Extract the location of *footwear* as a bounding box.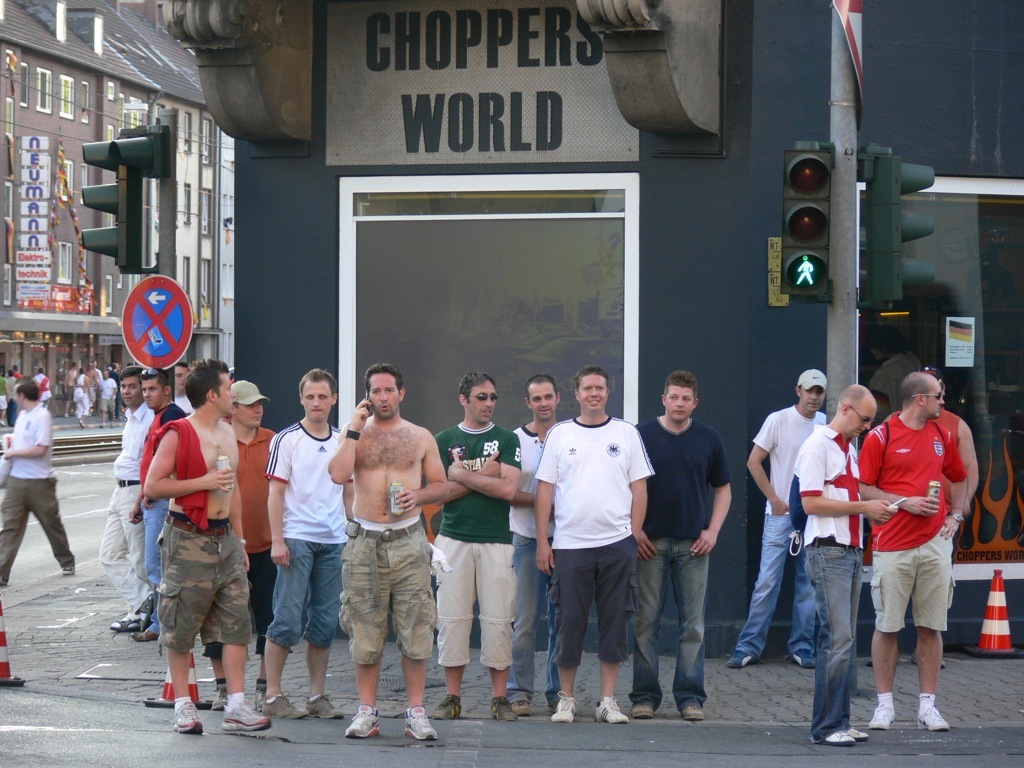
rect(517, 699, 534, 715).
